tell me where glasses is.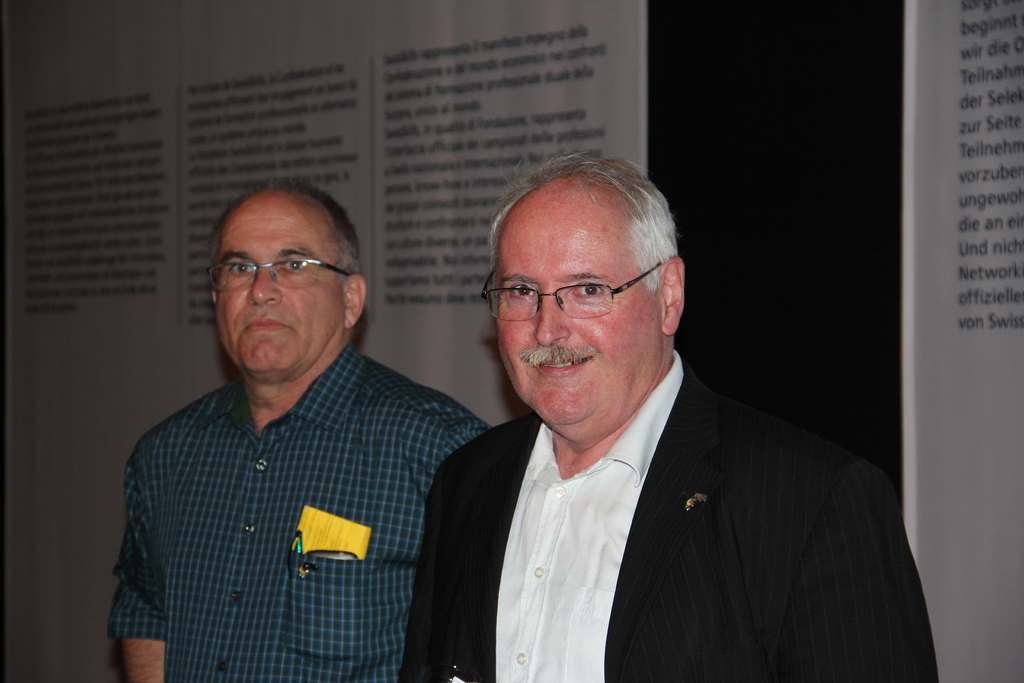
glasses is at {"x1": 483, "y1": 267, "x2": 678, "y2": 327}.
